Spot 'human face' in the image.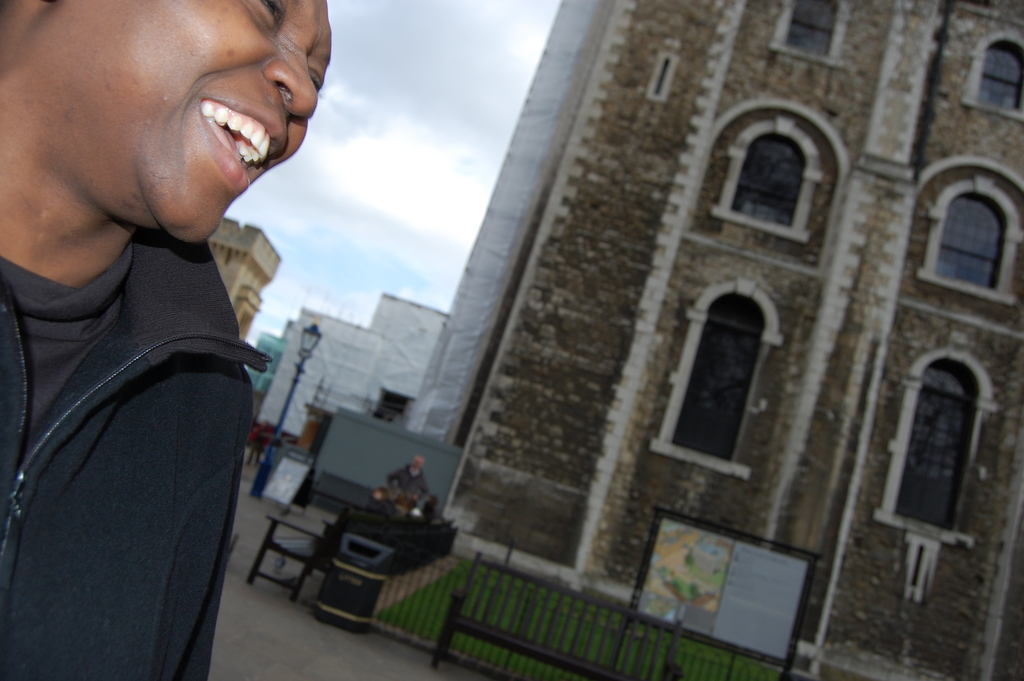
'human face' found at l=29, t=0, r=333, b=242.
